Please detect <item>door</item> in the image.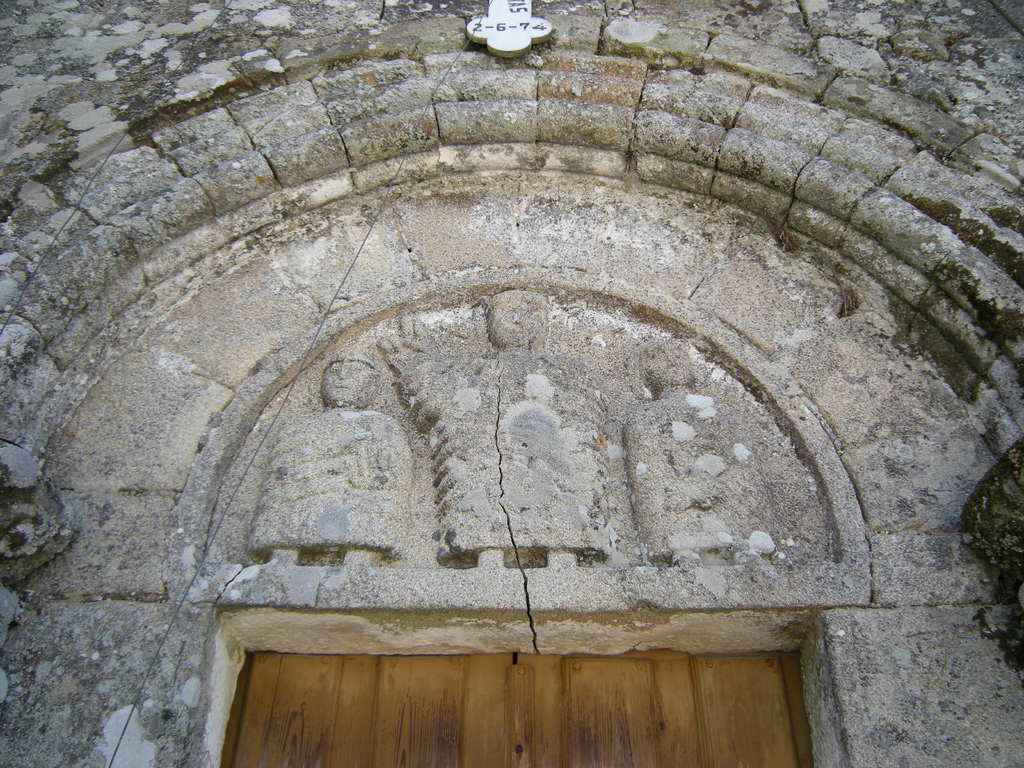
(x1=223, y1=646, x2=803, y2=767).
